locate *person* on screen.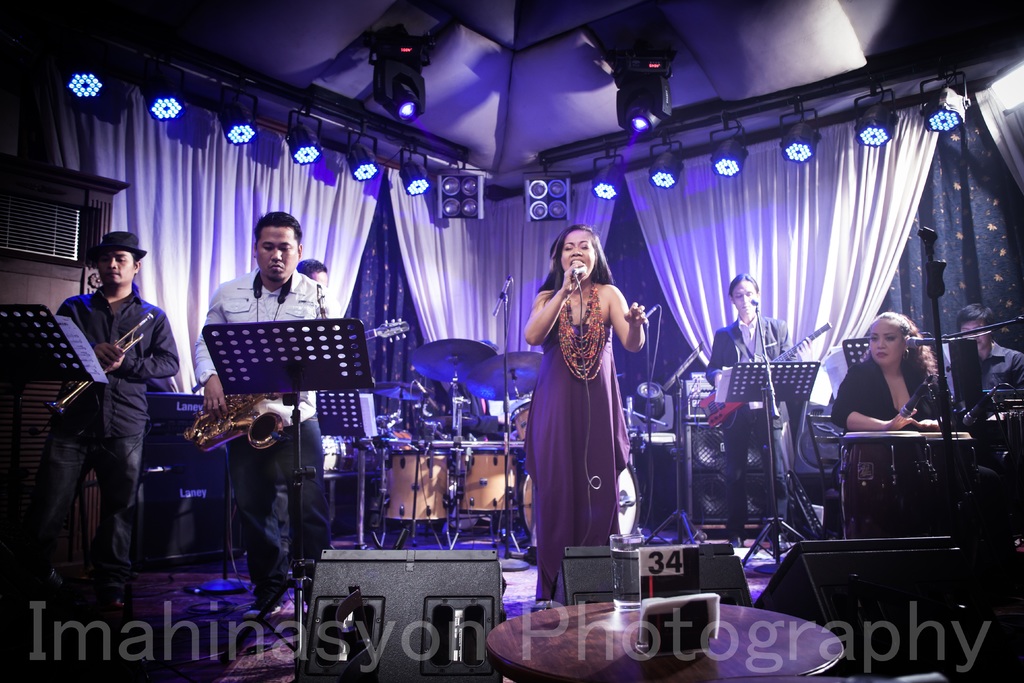
On screen at x1=943 y1=304 x2=1023 y2=408.
